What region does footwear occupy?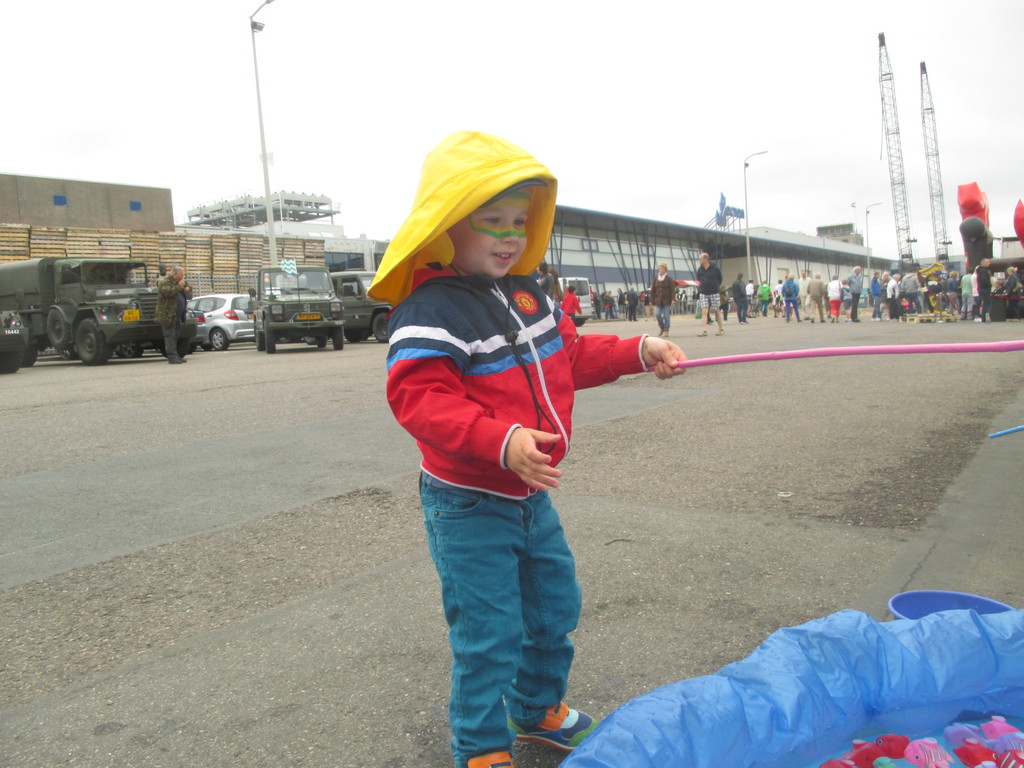
{"left": 460, "top": 749, "right": 513, "bottom": 767}.
